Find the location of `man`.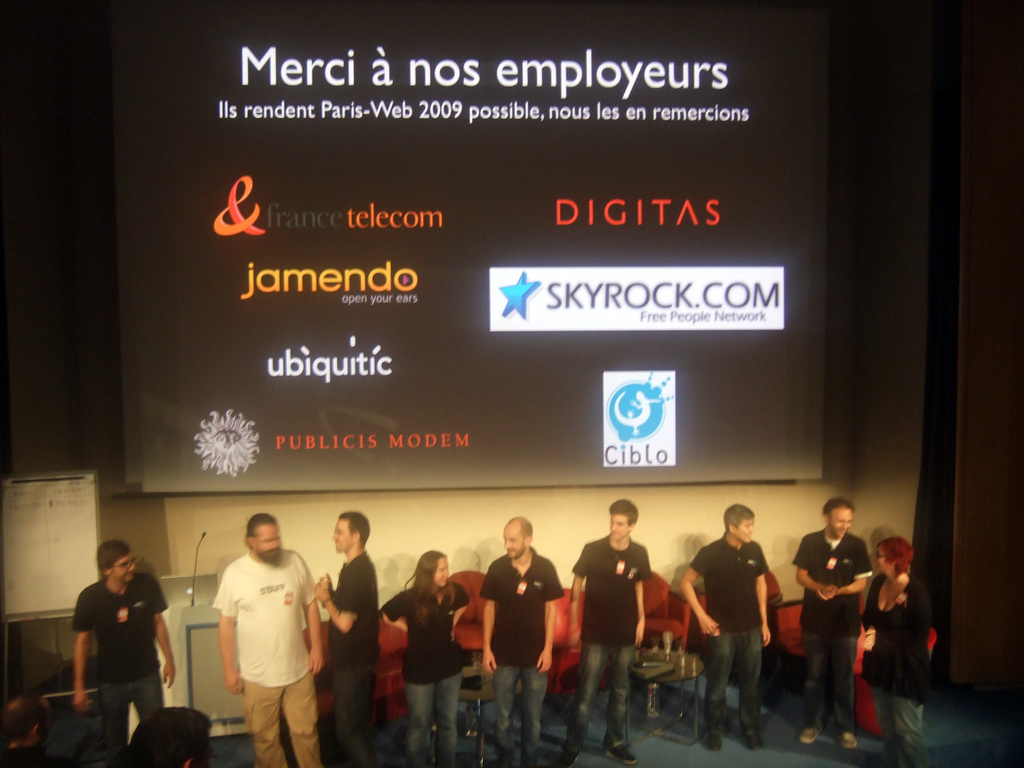
Location: 68 543 174 767.
